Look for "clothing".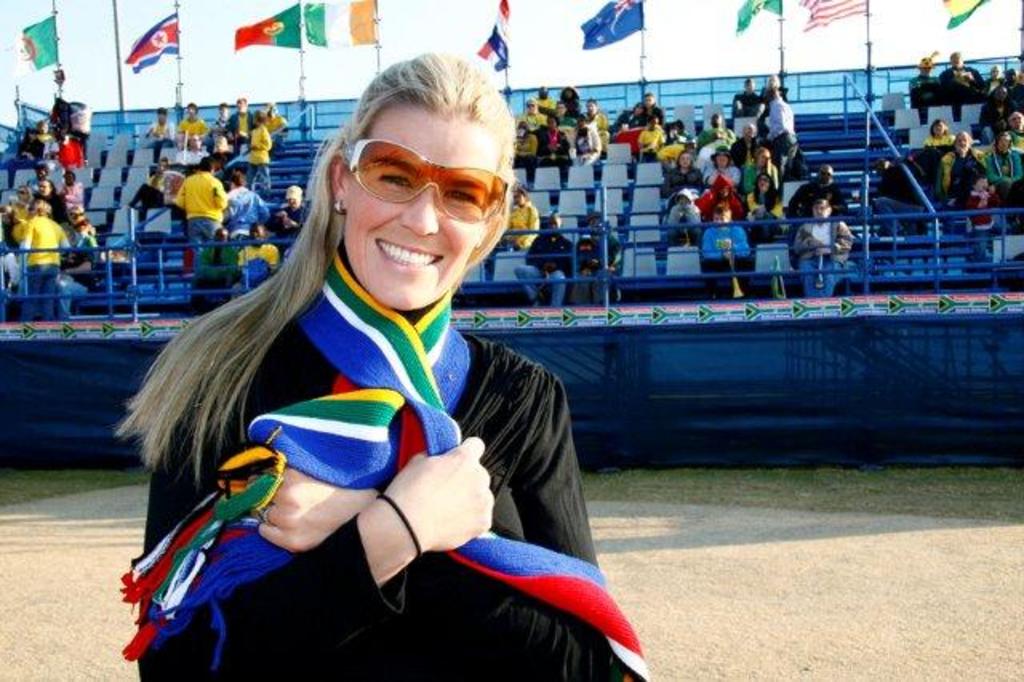
Found: <region>171, 165, 229, 219</region>.
